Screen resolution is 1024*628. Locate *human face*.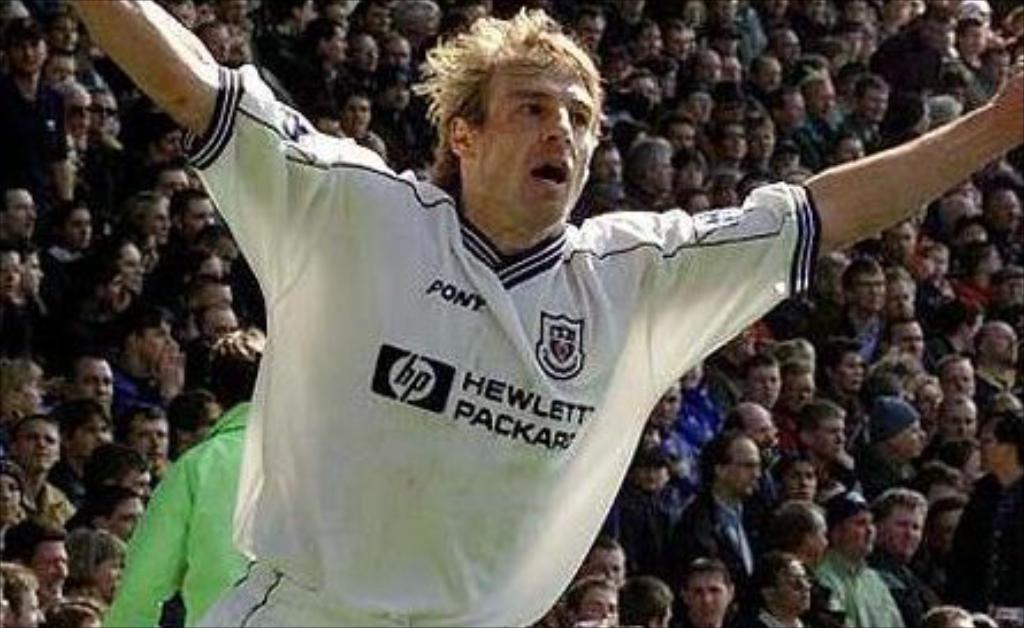
x1=591 y1=543 x2=631 y2=582.
